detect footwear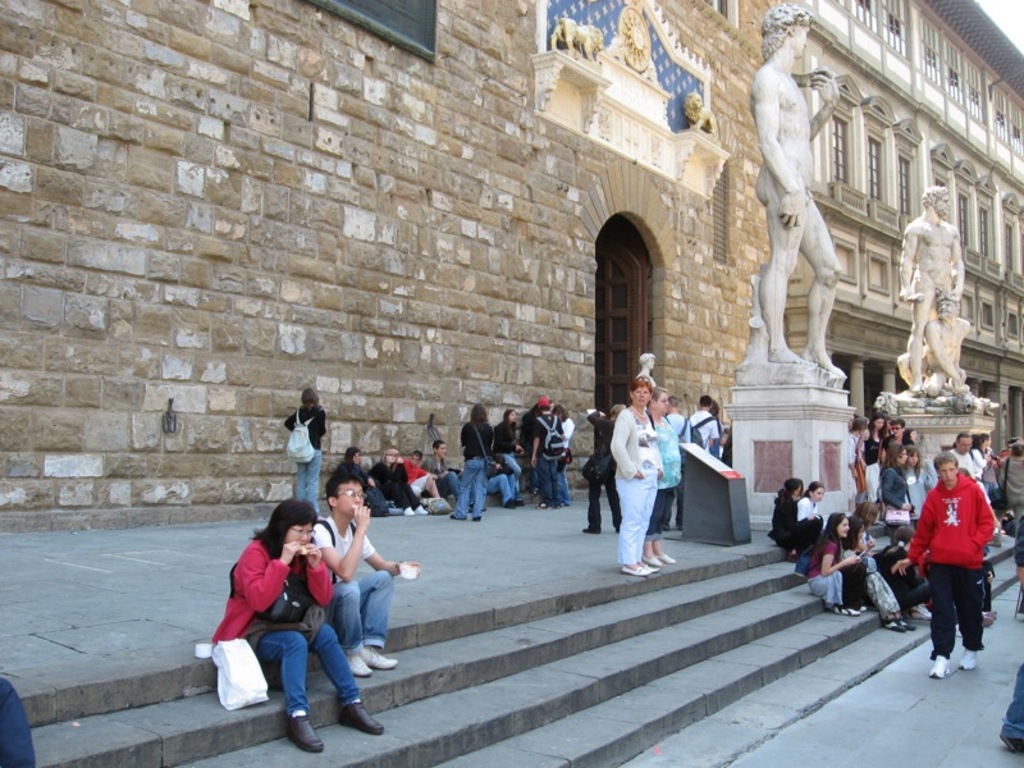
<bbox>337, 700, 383, 733</bbox>
